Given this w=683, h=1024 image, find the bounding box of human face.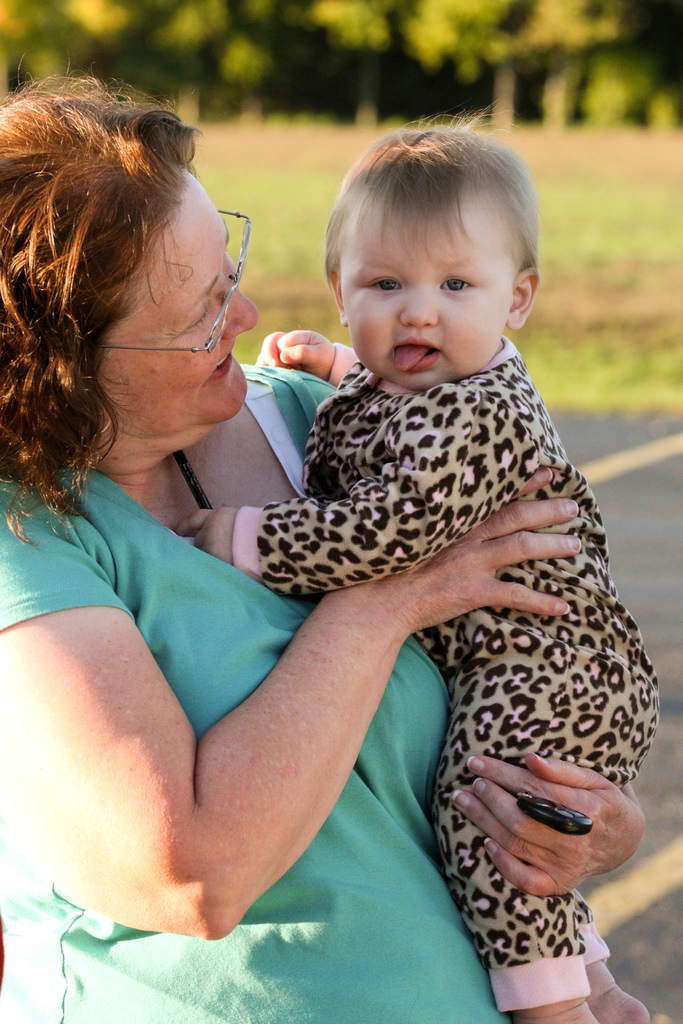
crop(94, 164, 261, 438).
